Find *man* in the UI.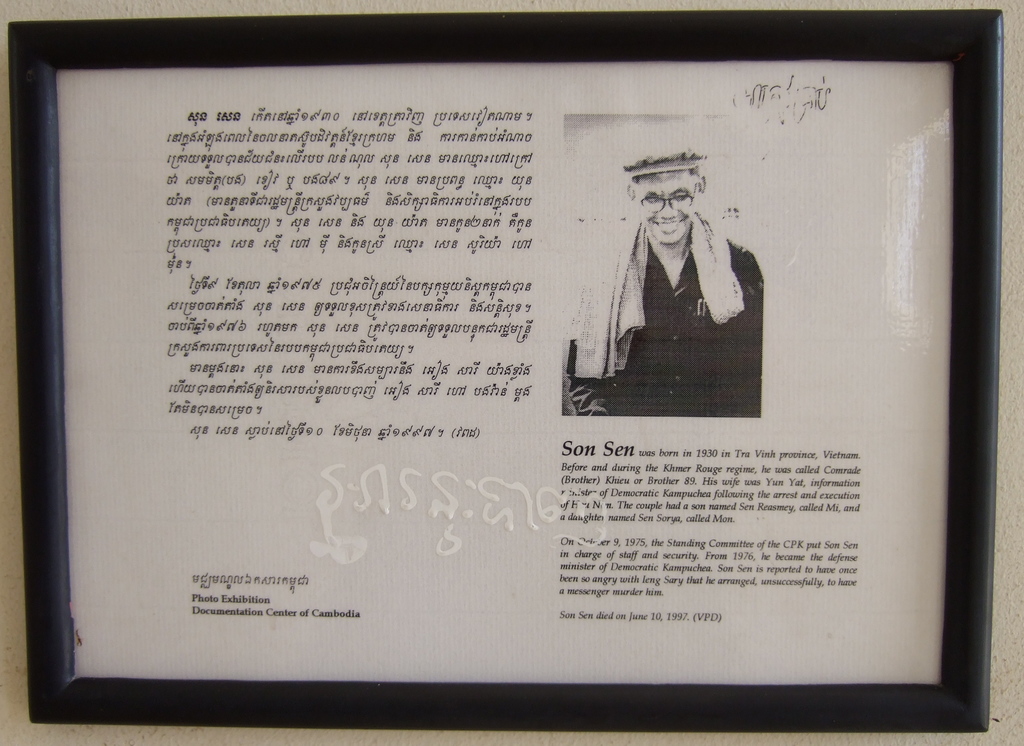
UI element at rect(601, 159, 773, 414).
